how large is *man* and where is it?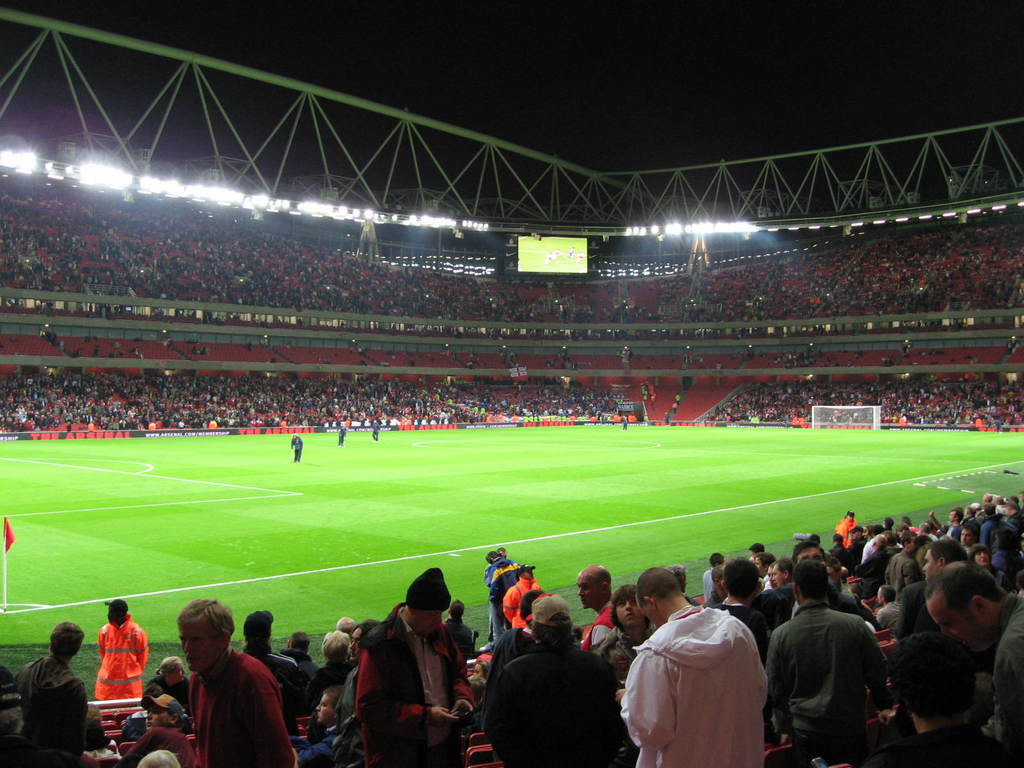
Bounding box: locate(488, 594, 628, 767).
